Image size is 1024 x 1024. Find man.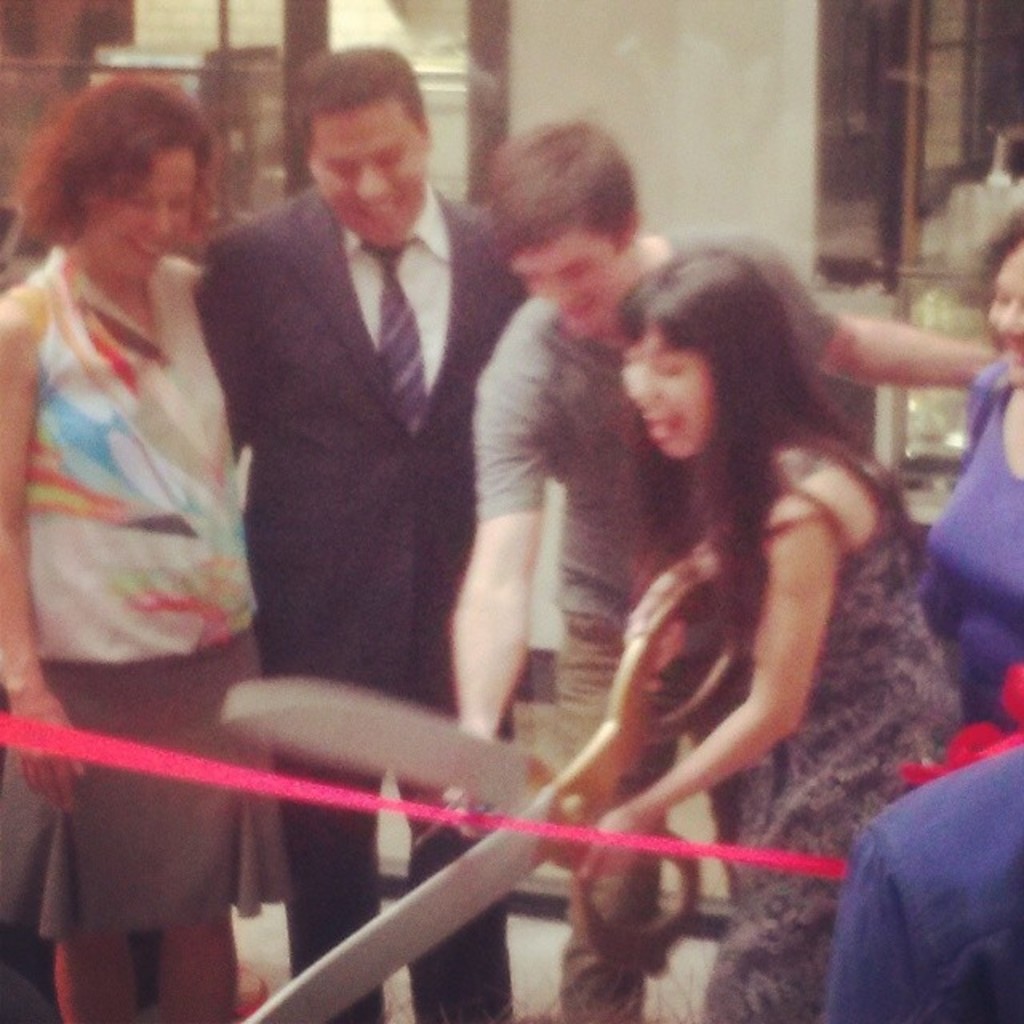
(x1=834, y1=706, x2=1019, y2=1008).
